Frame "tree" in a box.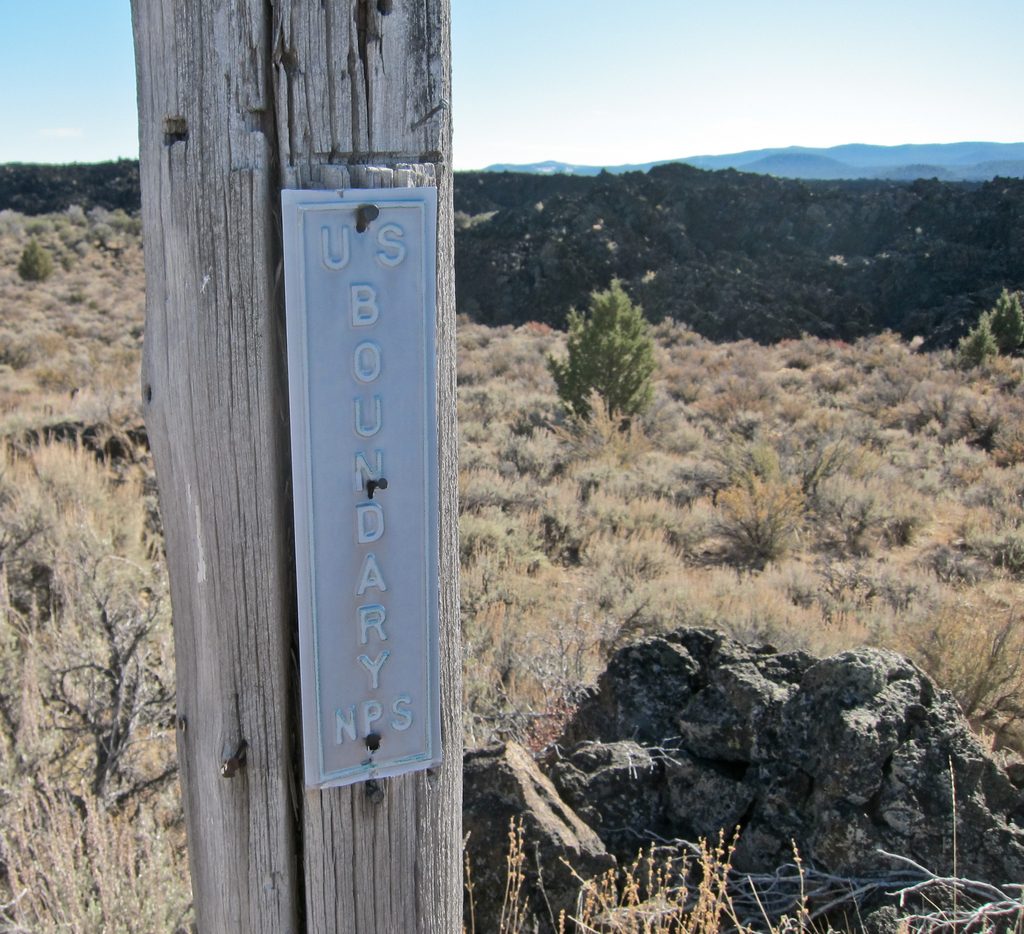
[17,233,58,296].
